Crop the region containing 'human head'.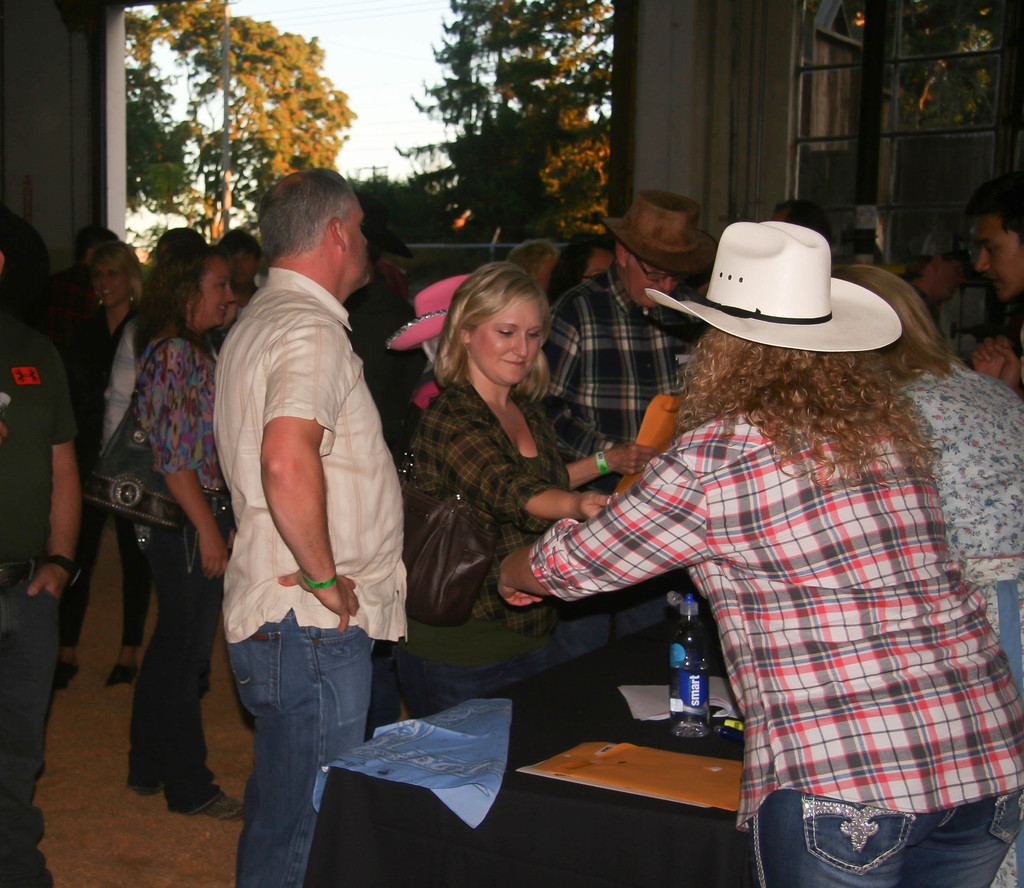
Crop region: <region>691, 227, 858, 415</region>.
